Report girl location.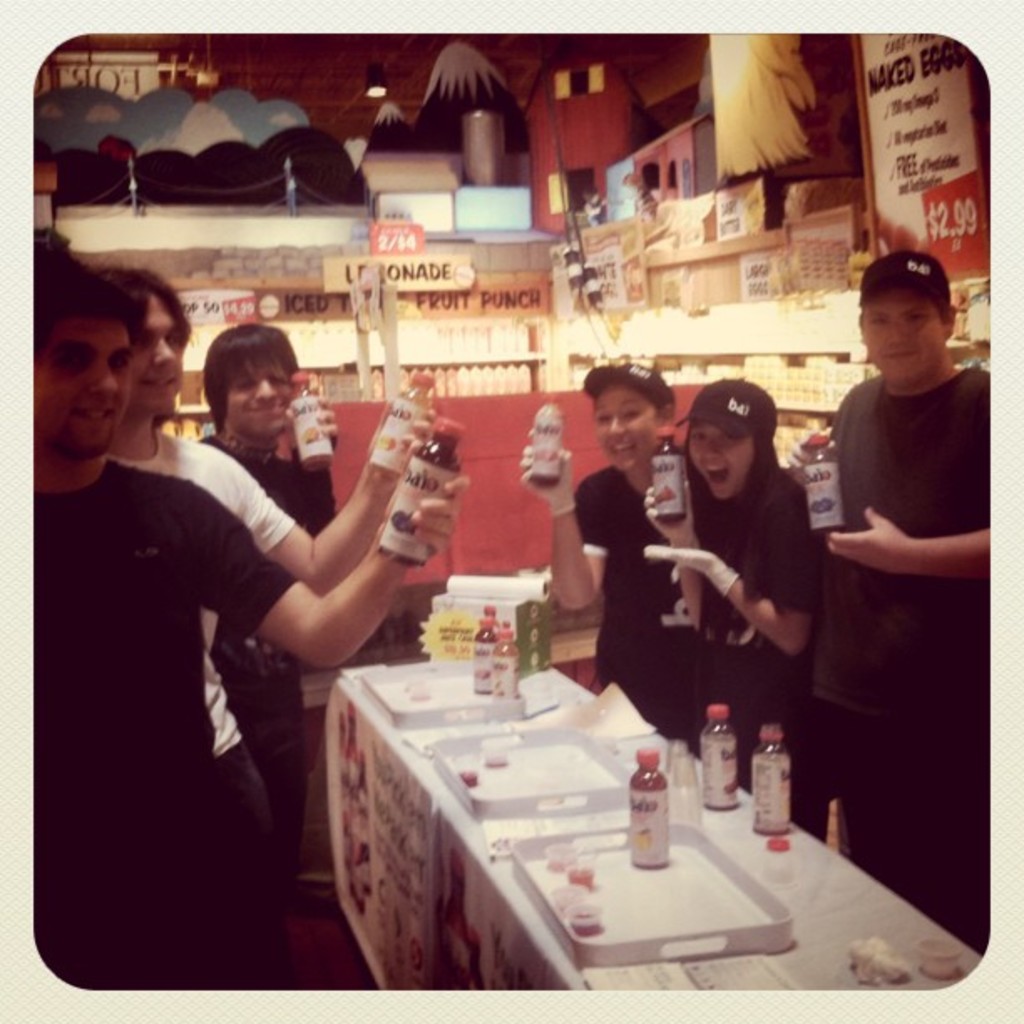
Report: [x1=522, y1=353, x2=693, y2=713].
